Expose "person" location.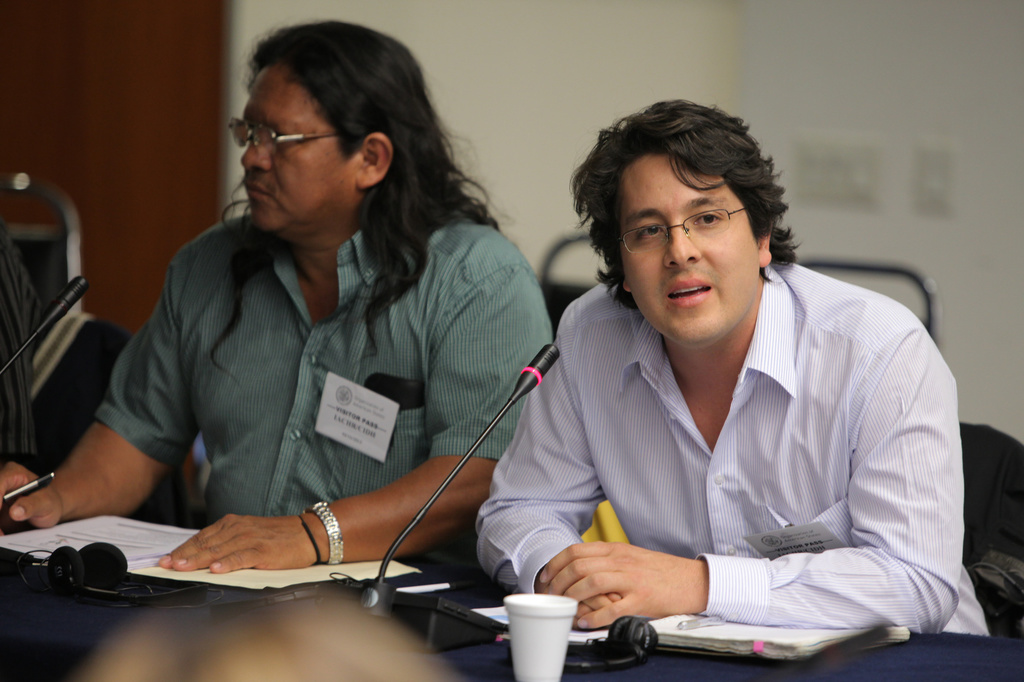
Exposed at 67, 18, 565, 652.
